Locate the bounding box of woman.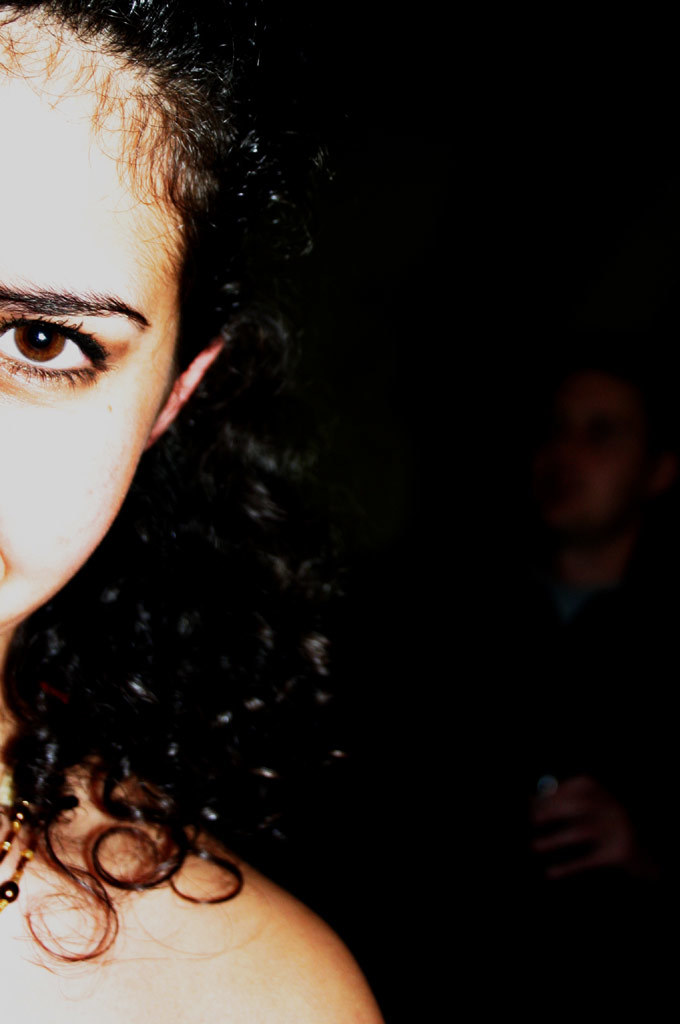
Bounding box: x1=0 y1=0 x2=409 y2=1023.
